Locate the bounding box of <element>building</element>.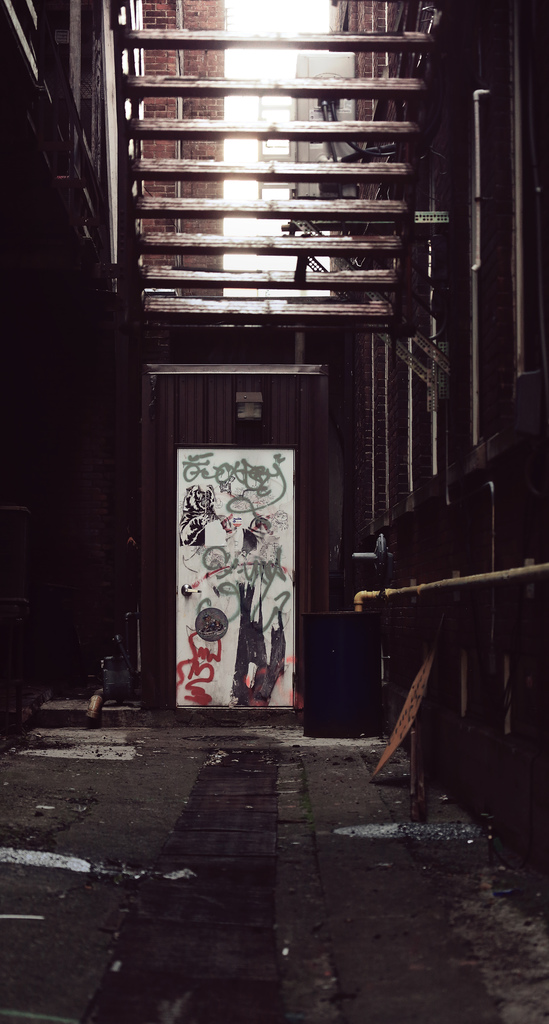
Bounding box: <bbox>134, 0, 224, 300</bbox>.
